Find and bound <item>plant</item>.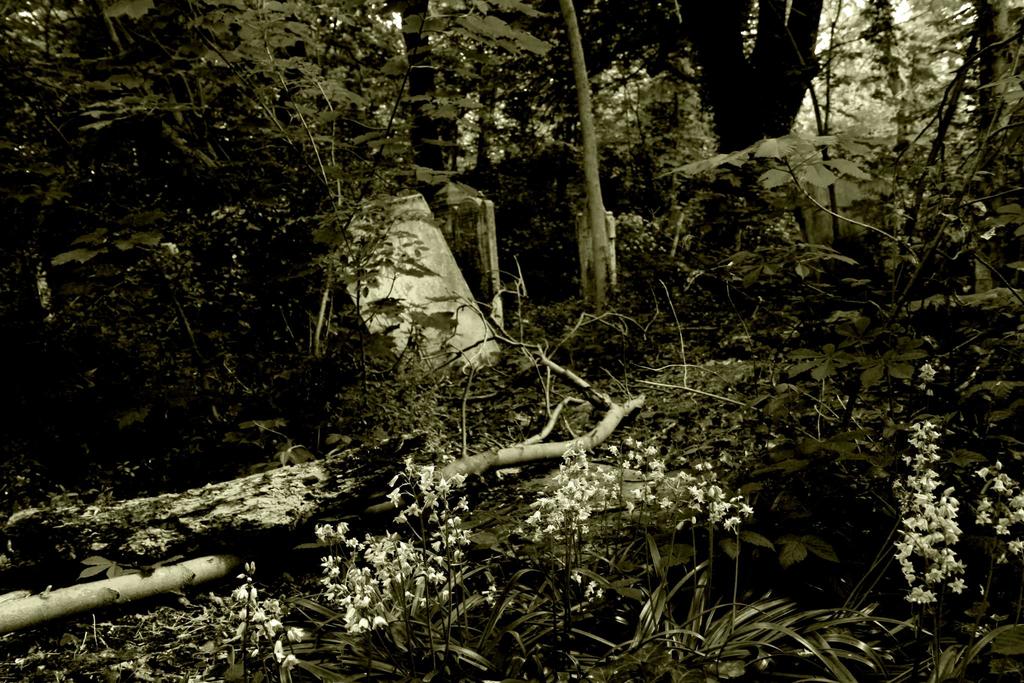
Bound: 319,457,471,682.
